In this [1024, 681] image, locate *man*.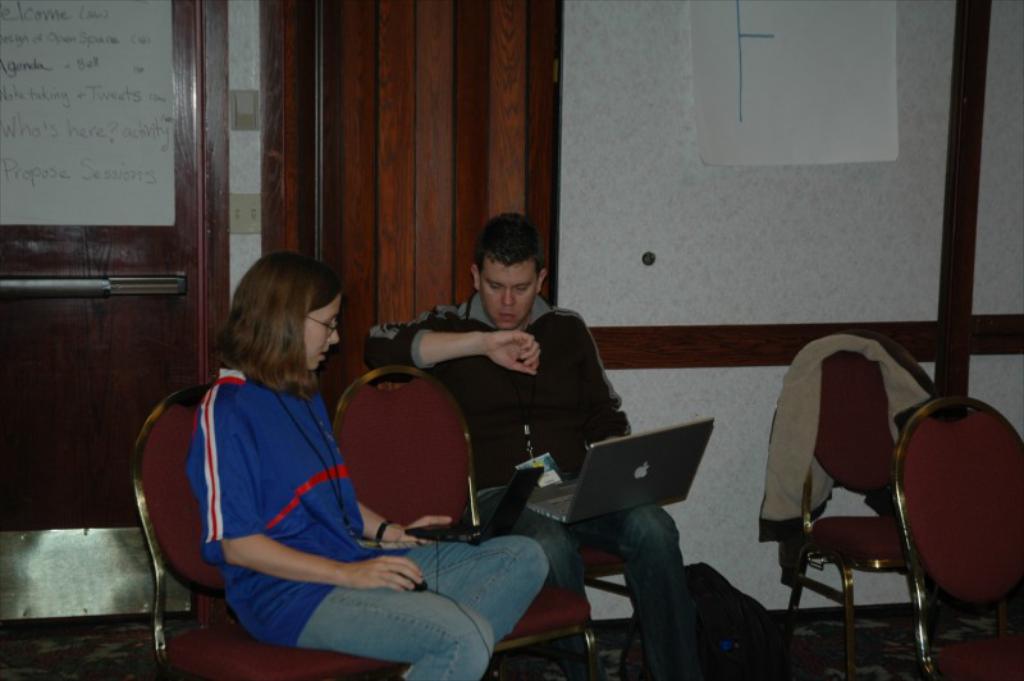
Bounding box: [x1=365, y1=212, x2=703, y2=680].
